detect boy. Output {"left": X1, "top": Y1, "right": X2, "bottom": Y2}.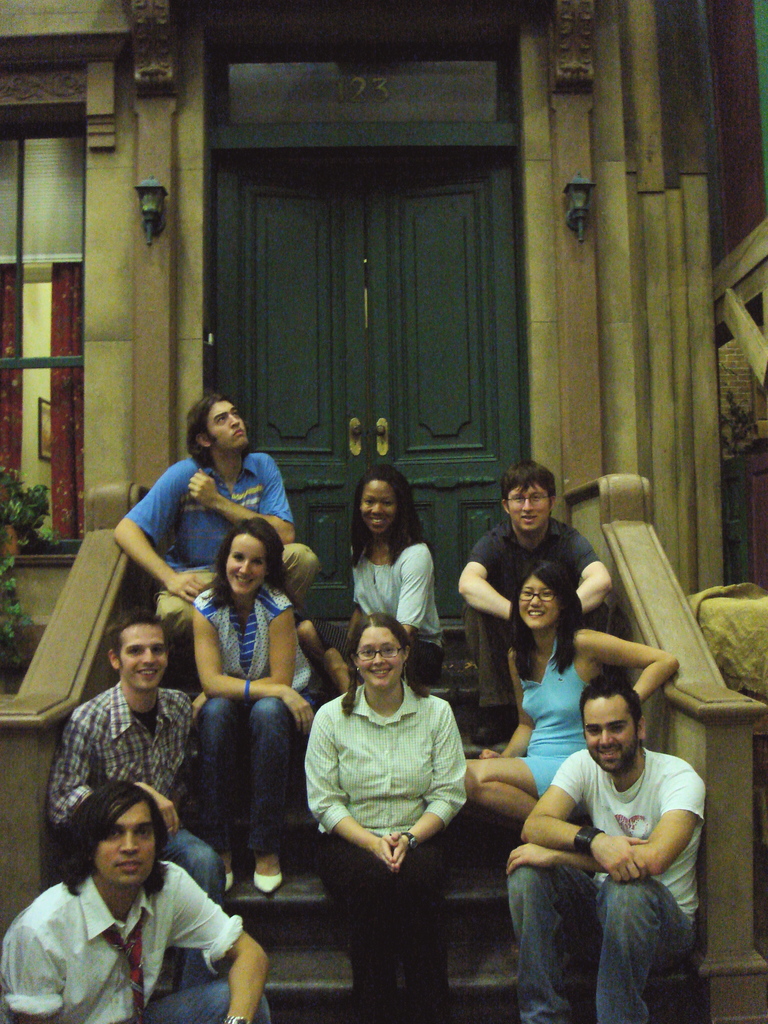
{"left": 3, "top": 758, "right": 279, "bottom": 1016}.
